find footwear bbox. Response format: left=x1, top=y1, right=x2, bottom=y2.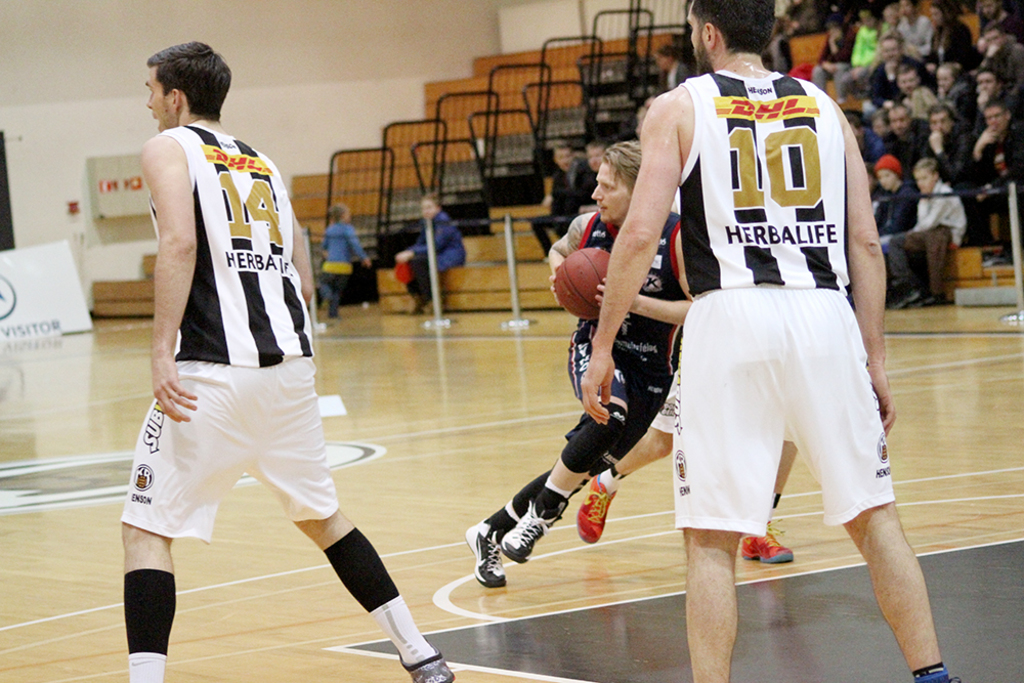
left=575, top=474, right=621, bottom=545.
